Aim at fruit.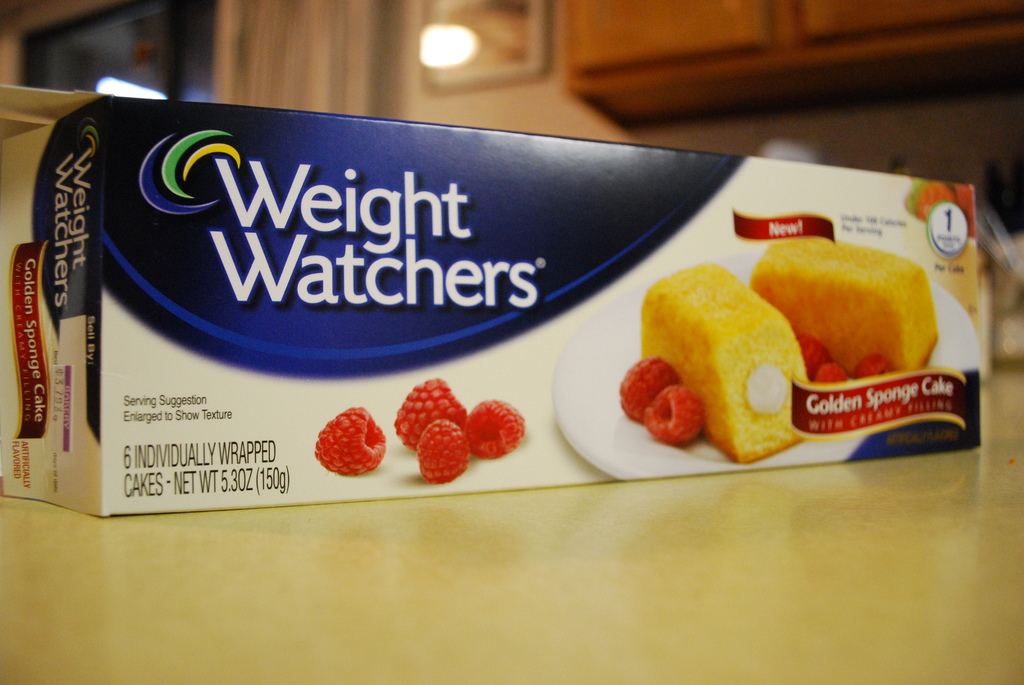
Aimed at x1=614 y1=353 x2=684 y2=422.
